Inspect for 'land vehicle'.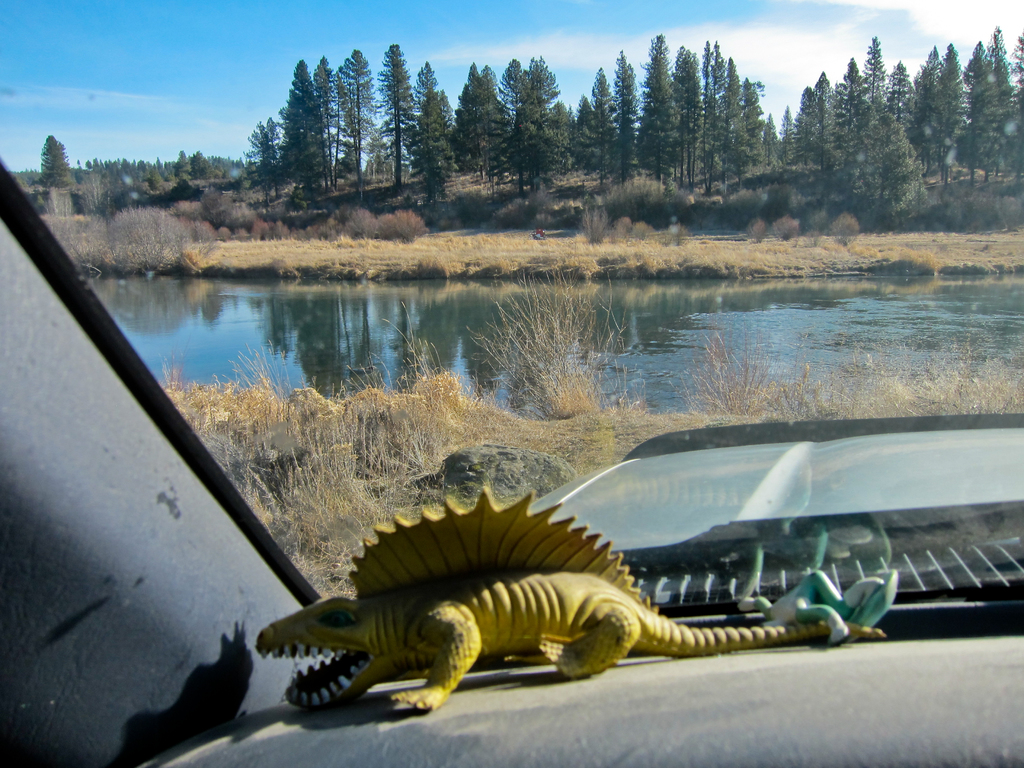
Inspection: select_region(0, 150, 1023, 763).
